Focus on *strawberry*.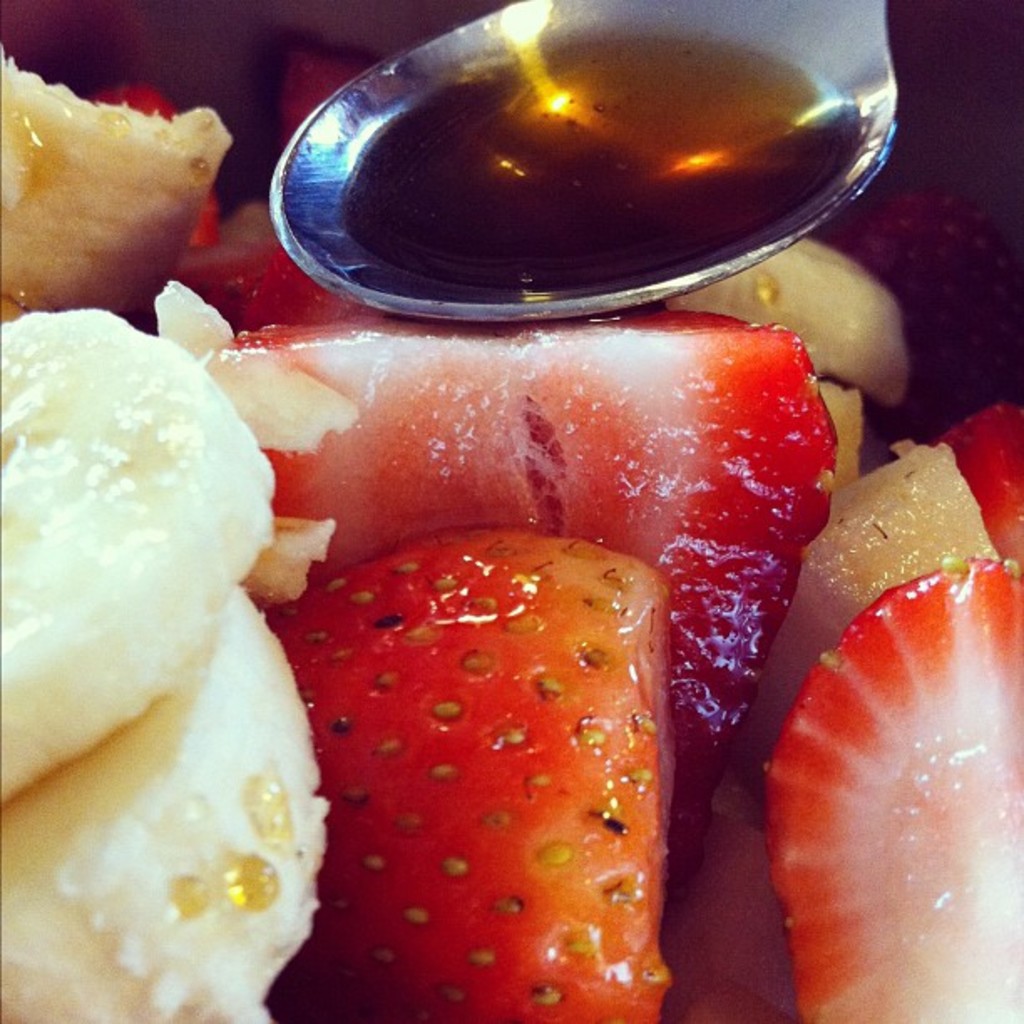
Focused at {"x1": 186, "y1": 289, "x2": 843, "y2": 770}.
